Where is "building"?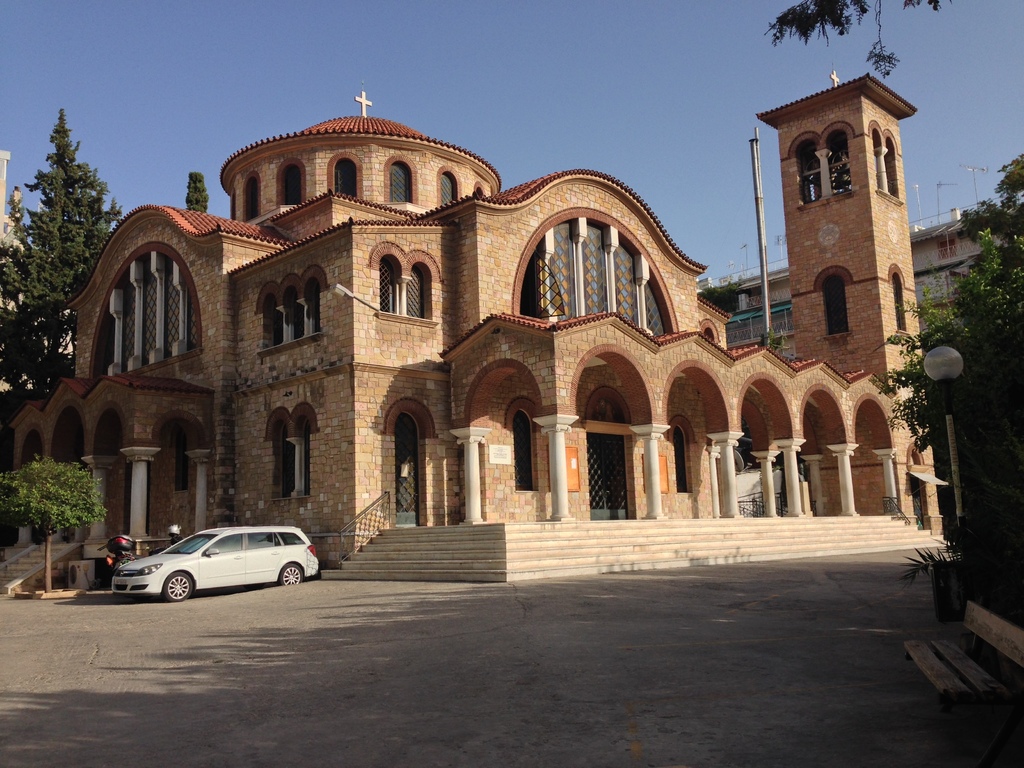
bbox=(17, 68, 948, 564).
